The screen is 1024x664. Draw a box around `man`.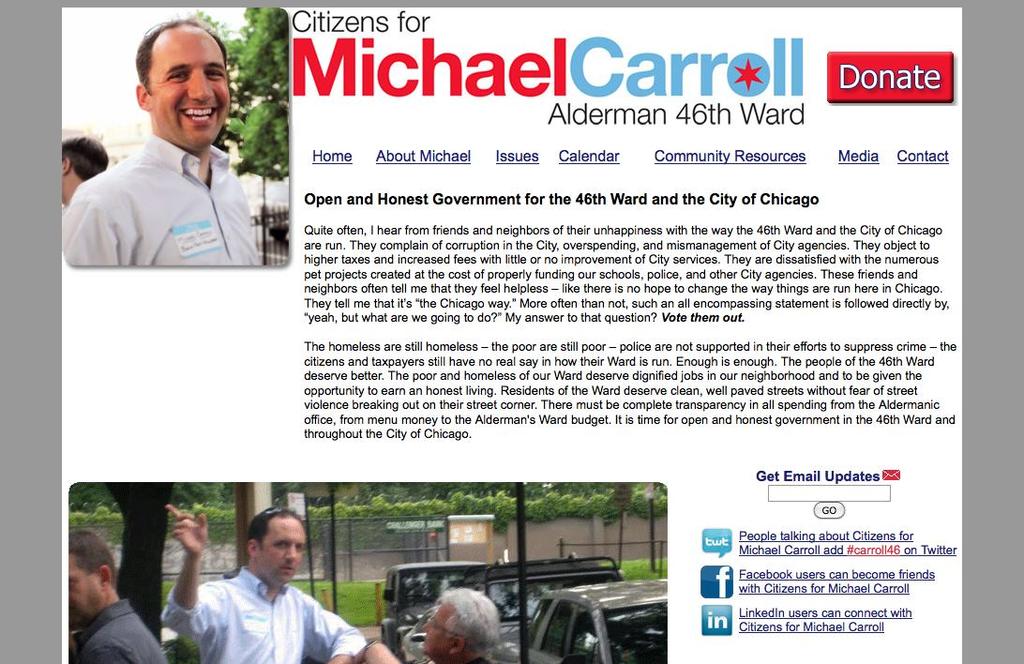
{"x1": 68, "y1": 527, "x2": 175, "y2": 663}.
